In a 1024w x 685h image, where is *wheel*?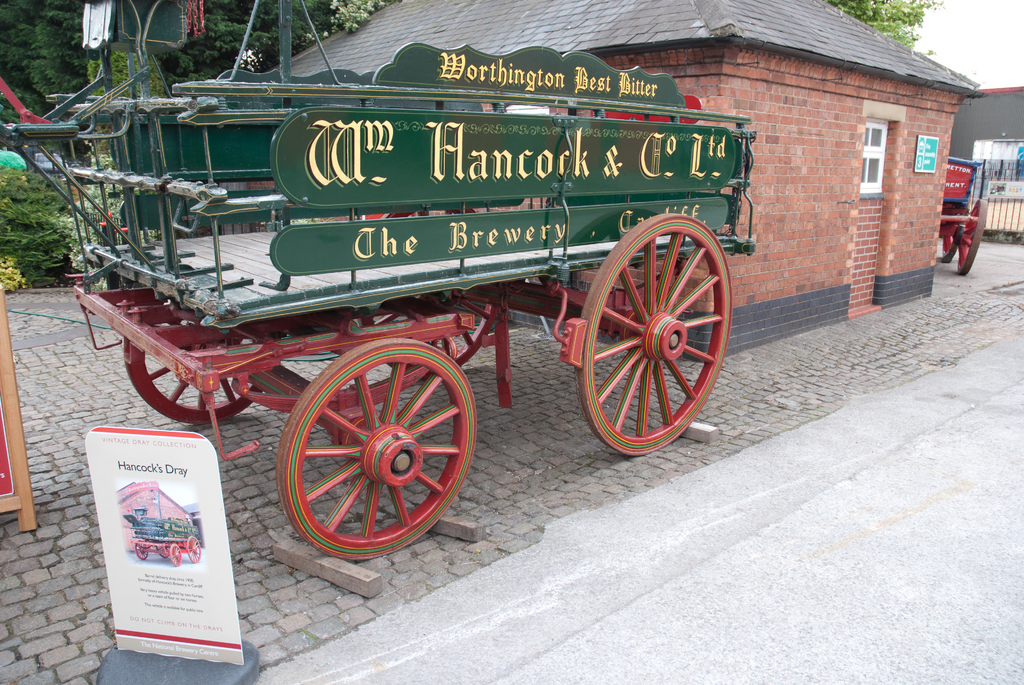
rect(942, 221, 967, 262).
